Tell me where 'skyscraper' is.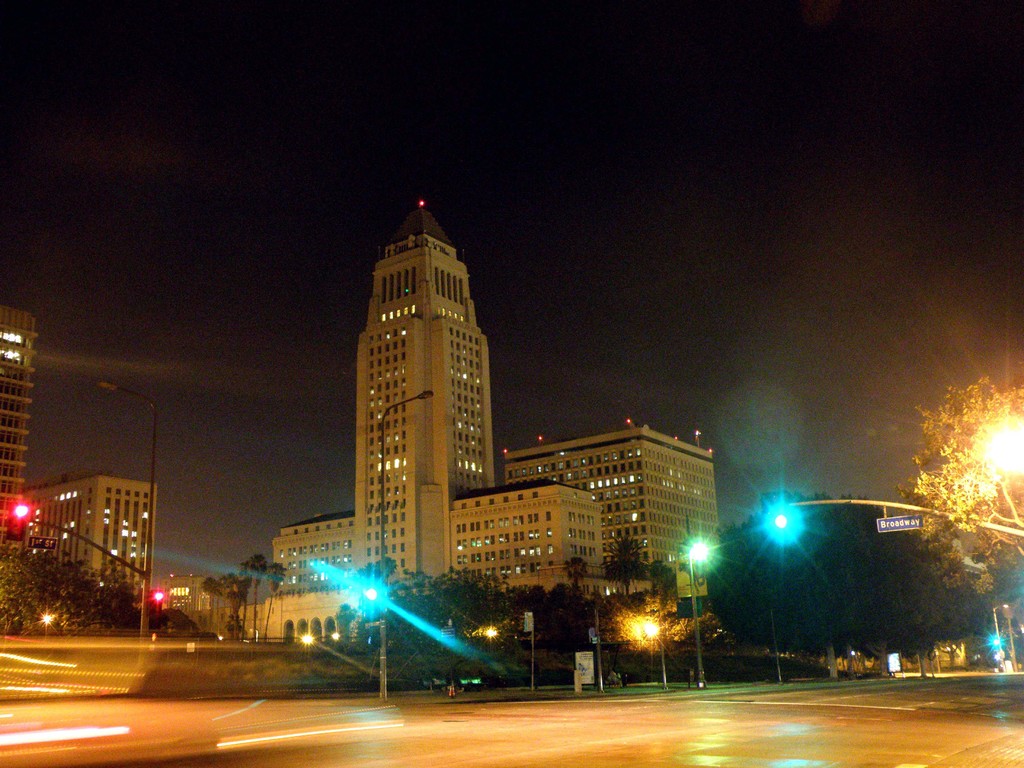
'skyscraper' is at 500/430/713/577.
